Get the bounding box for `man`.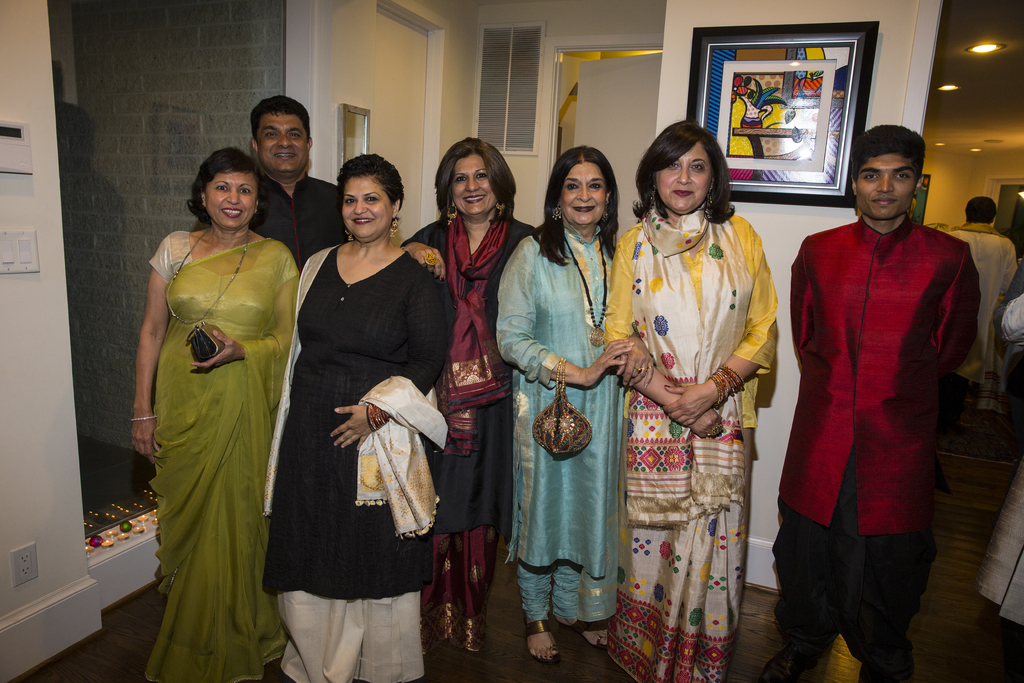
Rect(780, 103, 989, 659).
